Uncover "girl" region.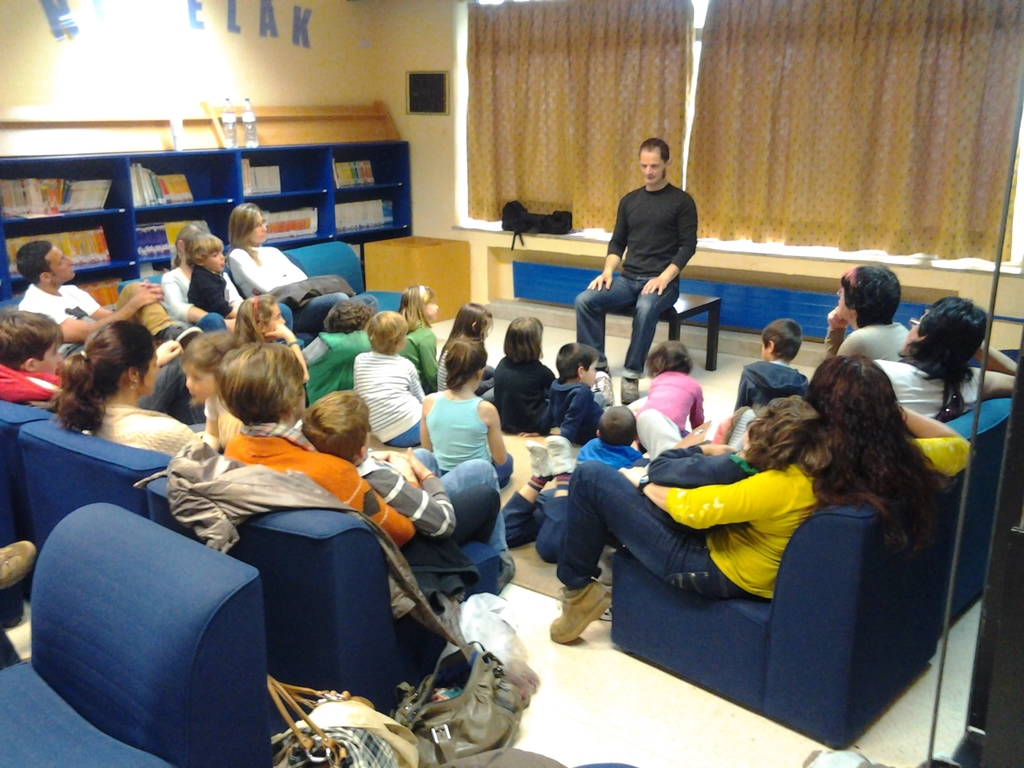
Uncovered: left=174, top=329, right=249, bottom=453.
